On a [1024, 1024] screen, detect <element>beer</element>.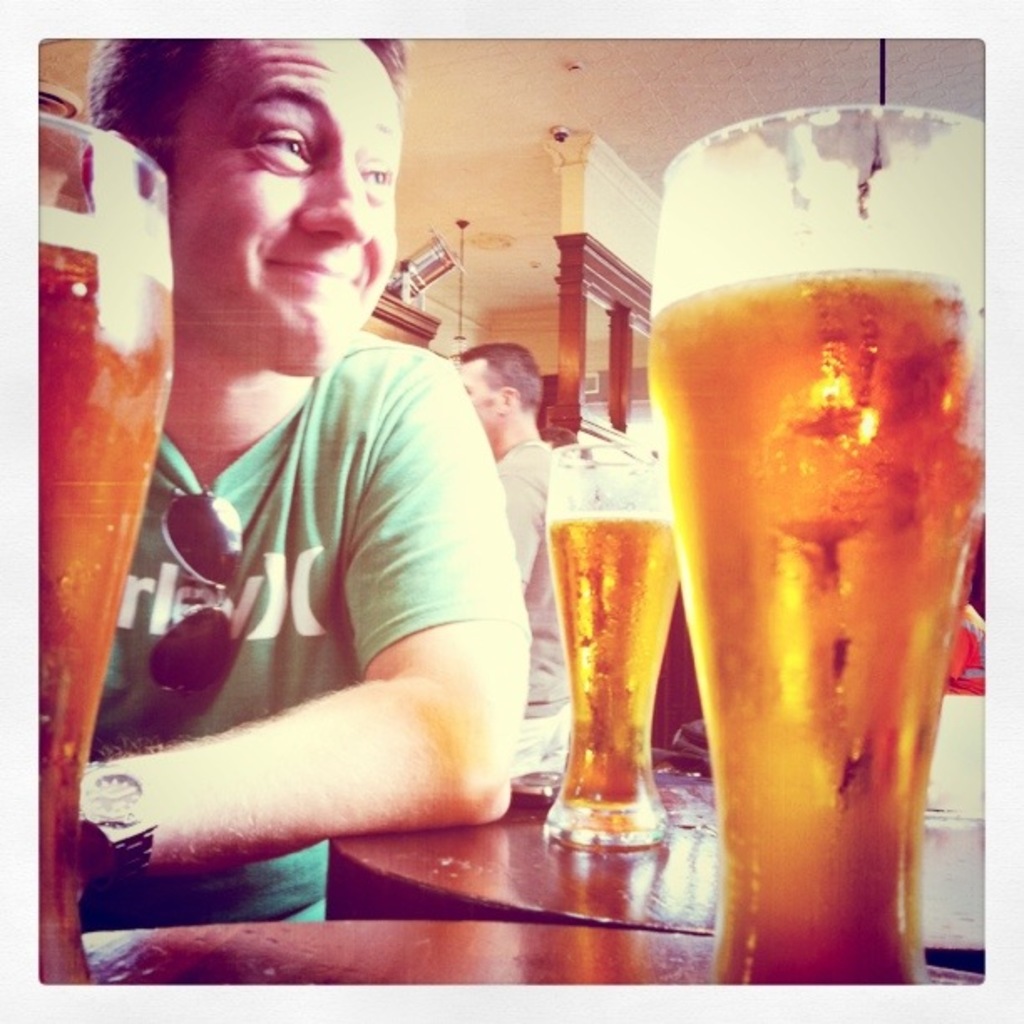
32,194,179,980.
